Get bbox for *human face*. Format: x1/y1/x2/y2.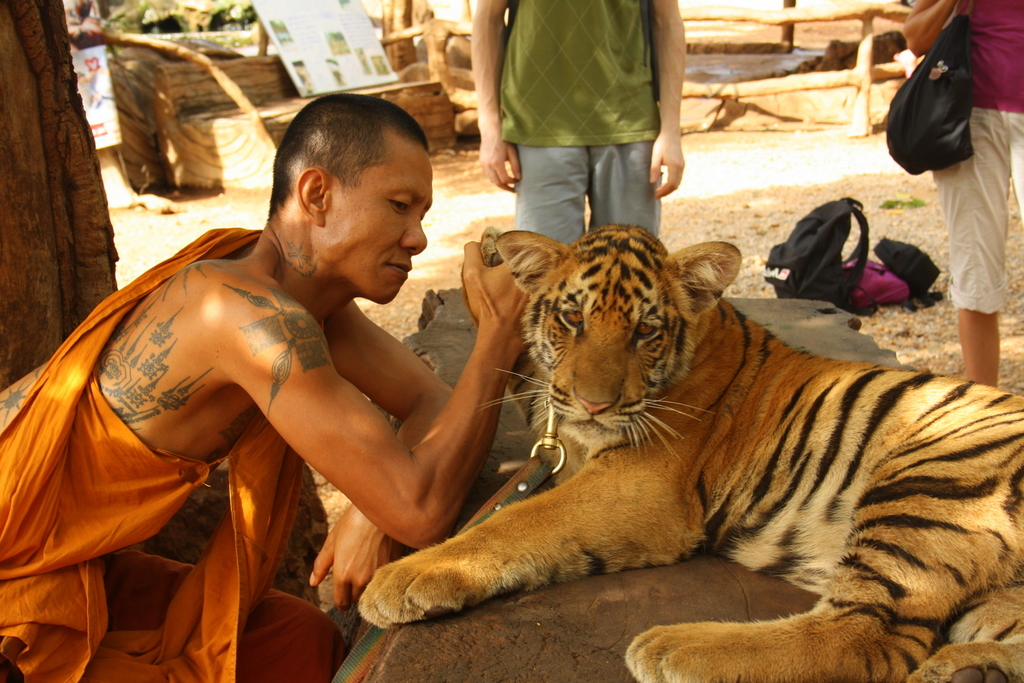
324/138/435/305.
